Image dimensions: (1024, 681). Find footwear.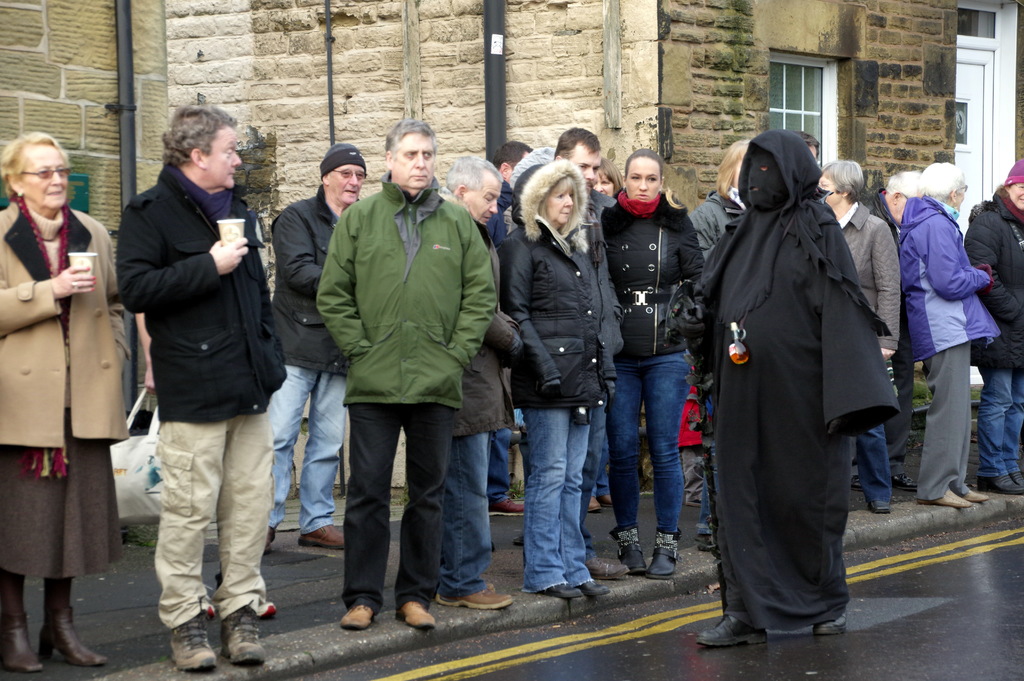
{"x1": 441, "y1": 585, "x2": 513, "y2": 611}.
